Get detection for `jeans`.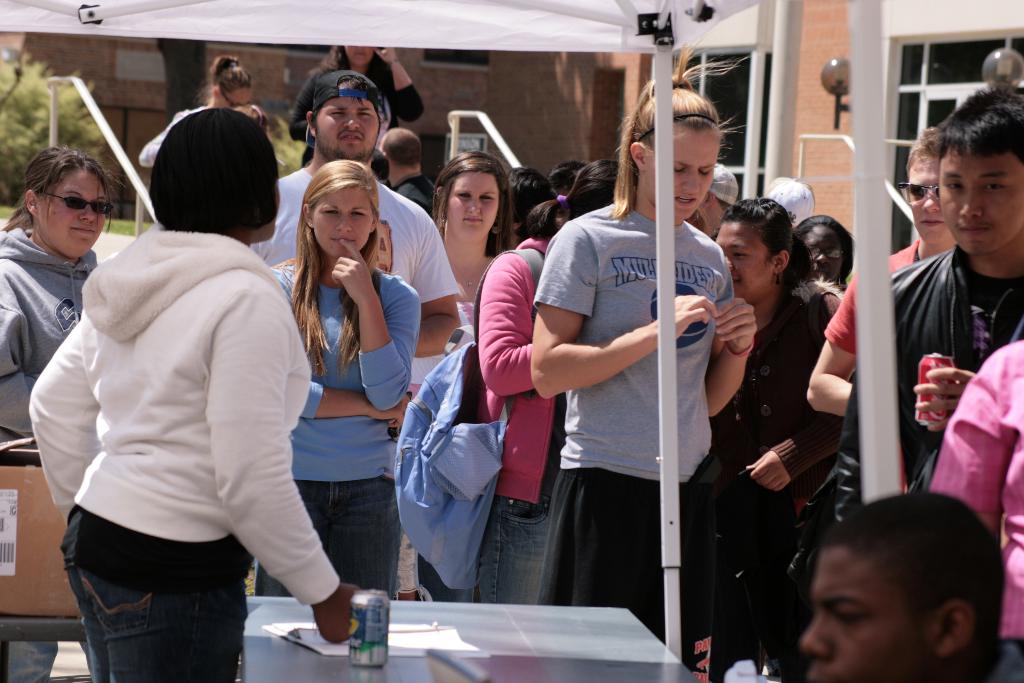
Detection: 249/469/404/600.
